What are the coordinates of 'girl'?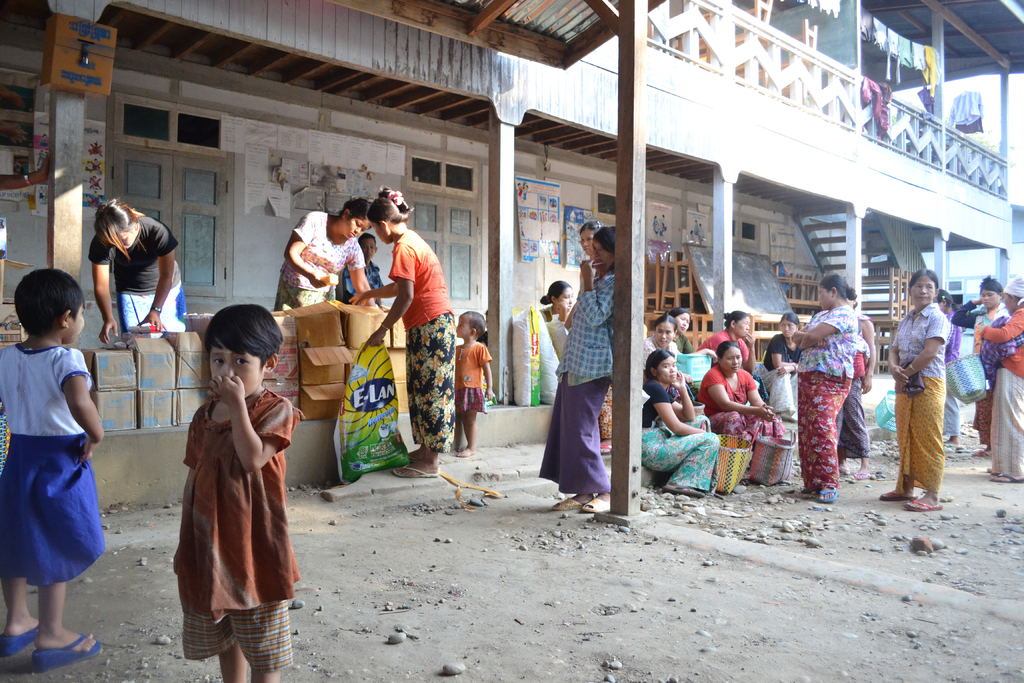
Rect(544, 225, 609, 508).
